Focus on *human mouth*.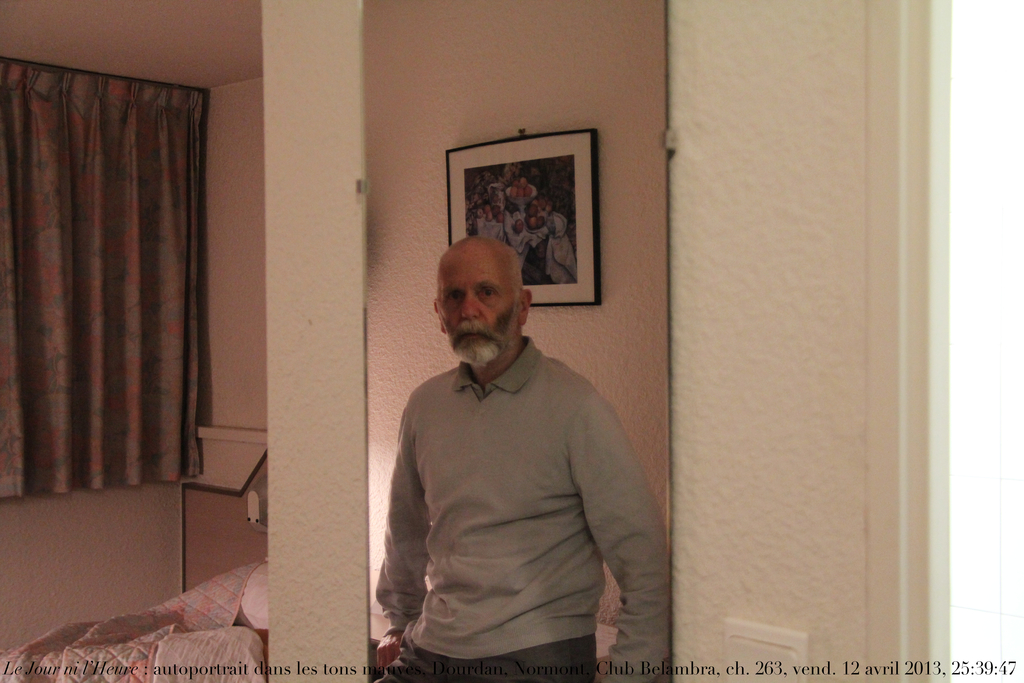
Focused at 453/327/497/356.
